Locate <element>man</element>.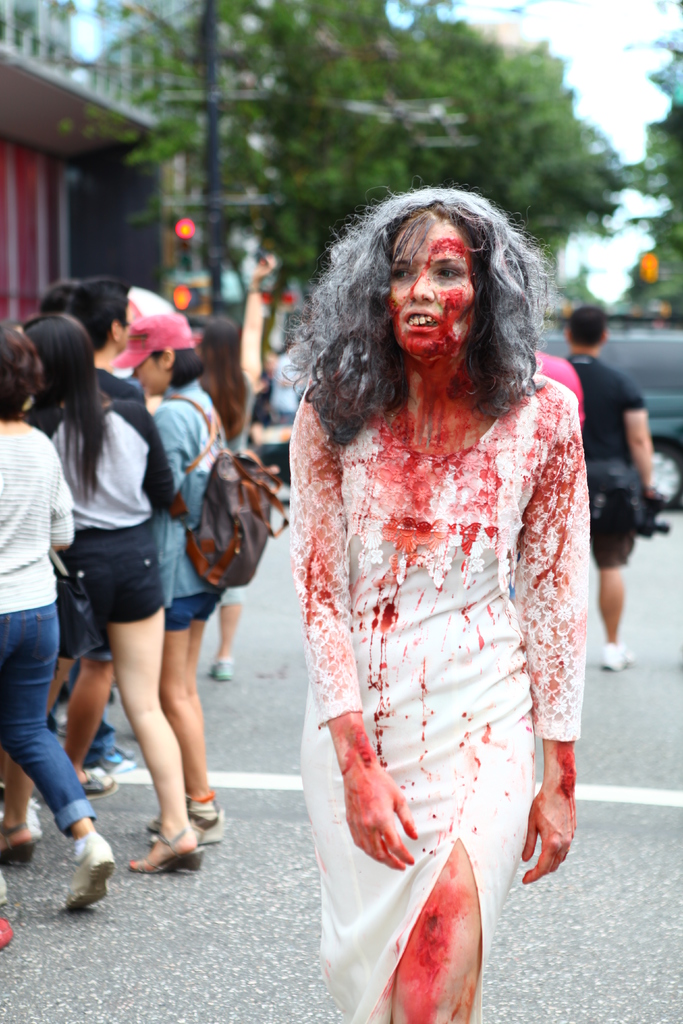
Bounding box: locate(563, 304, 655, 673).
